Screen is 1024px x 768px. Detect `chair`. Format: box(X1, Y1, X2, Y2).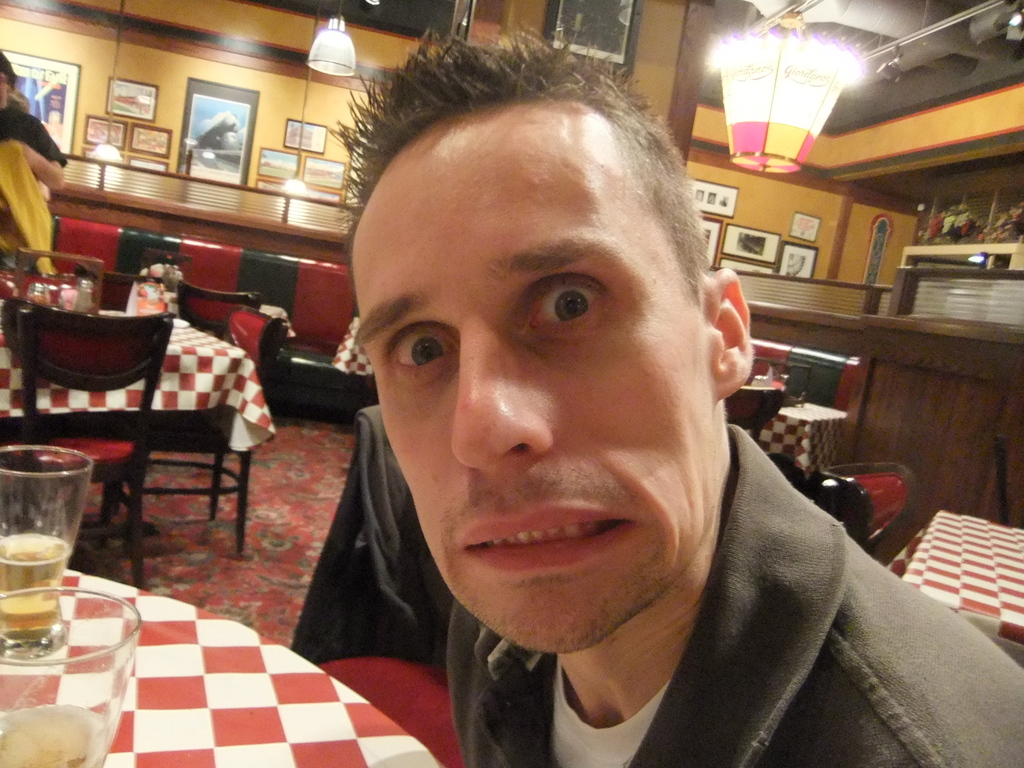
box(129, 288, 255, 468).
